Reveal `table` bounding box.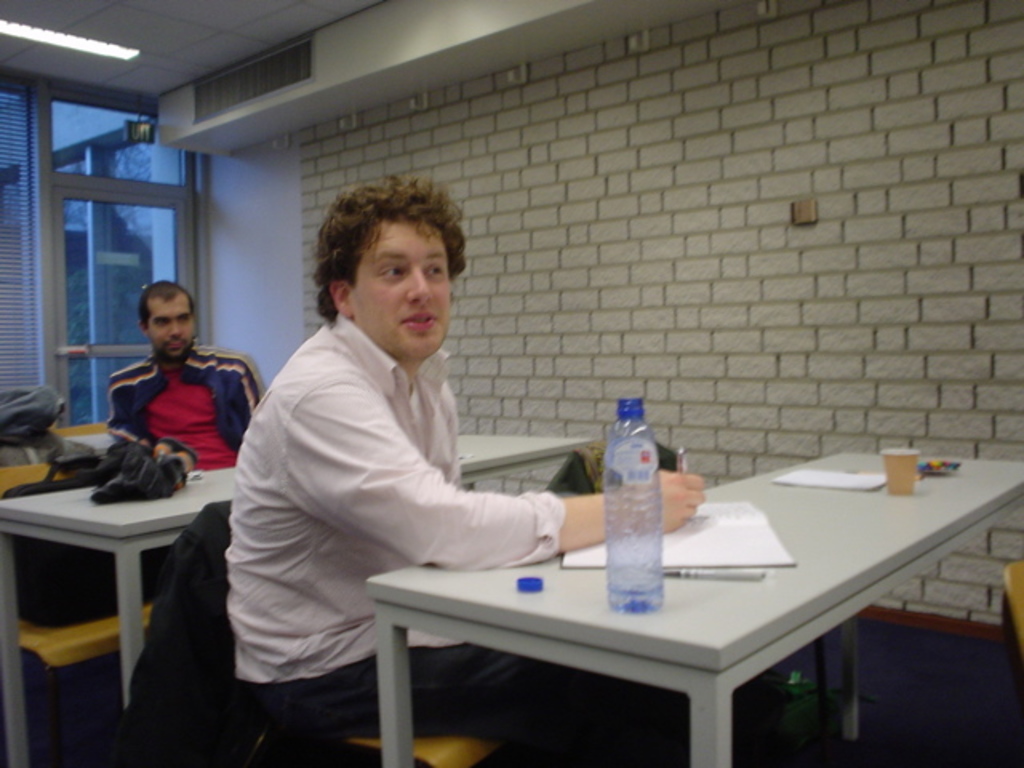
Revealed: bbox=[342, 446, 992, 767].
